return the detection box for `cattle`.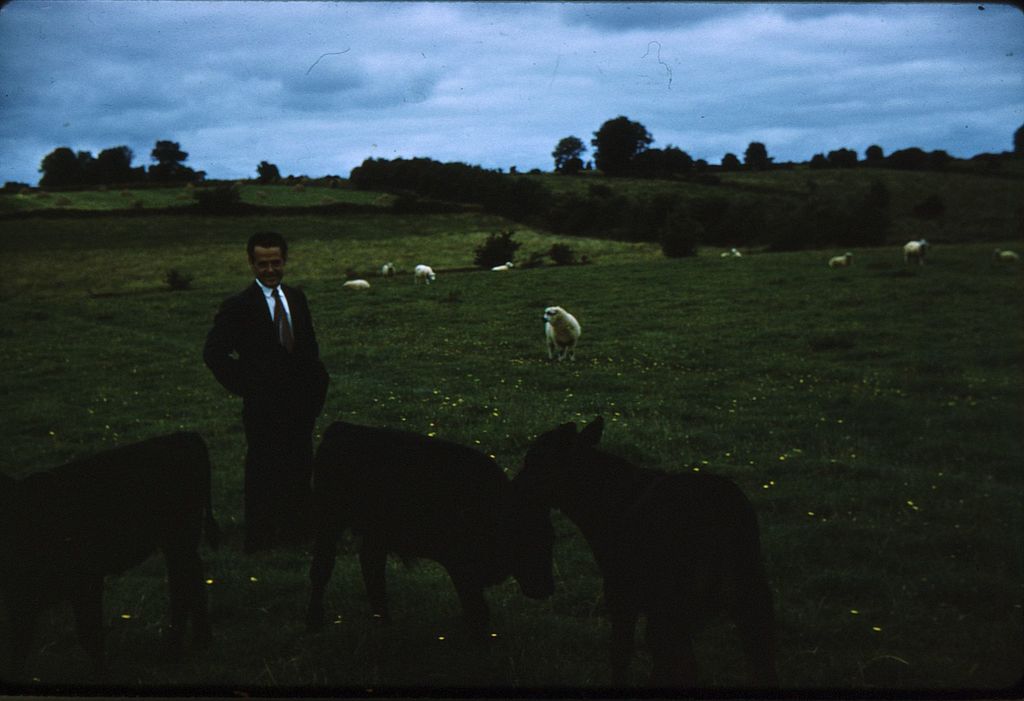
{"left": 415, "top": 266, "right": 433, "bottom": 286}.
